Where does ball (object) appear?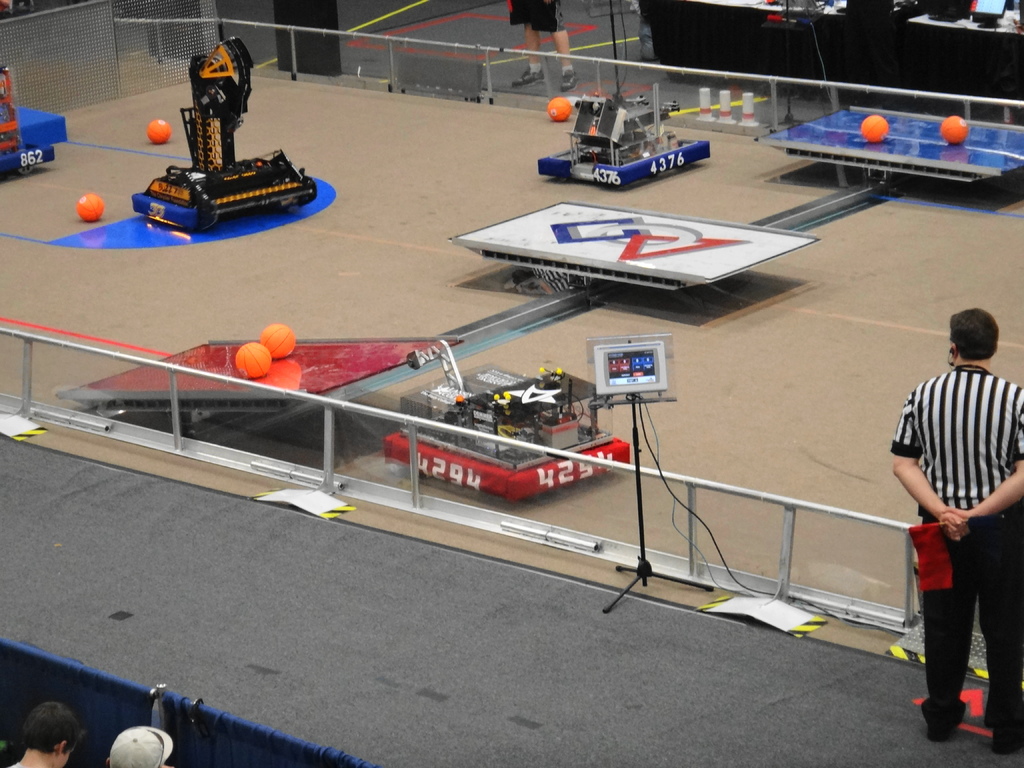
Appears at <region>547, 97, 570, 123</region>.
